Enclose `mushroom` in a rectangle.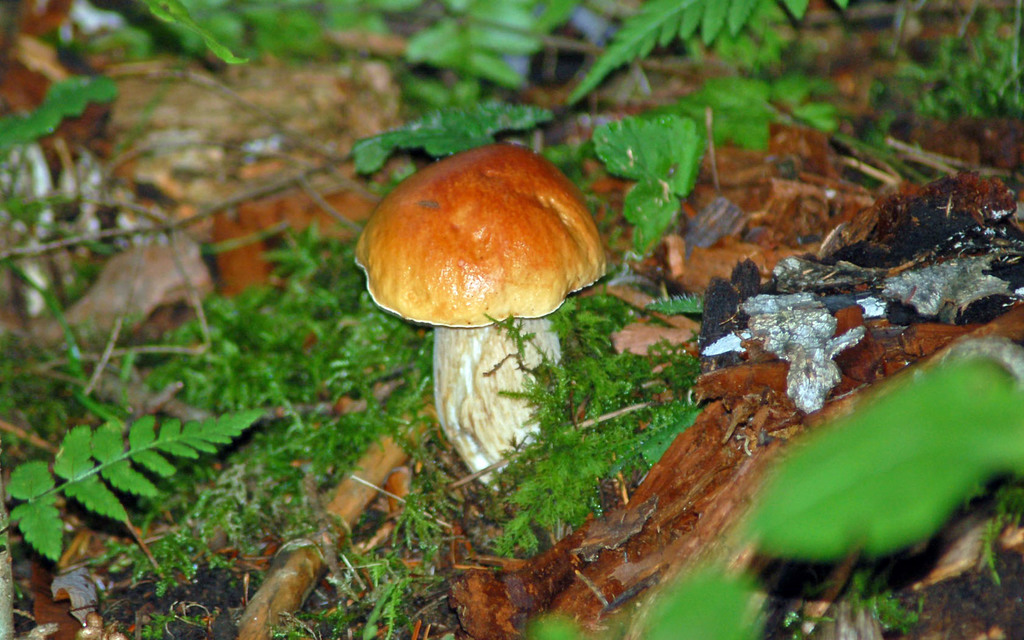
Rect(350, 145, 608, 483).
